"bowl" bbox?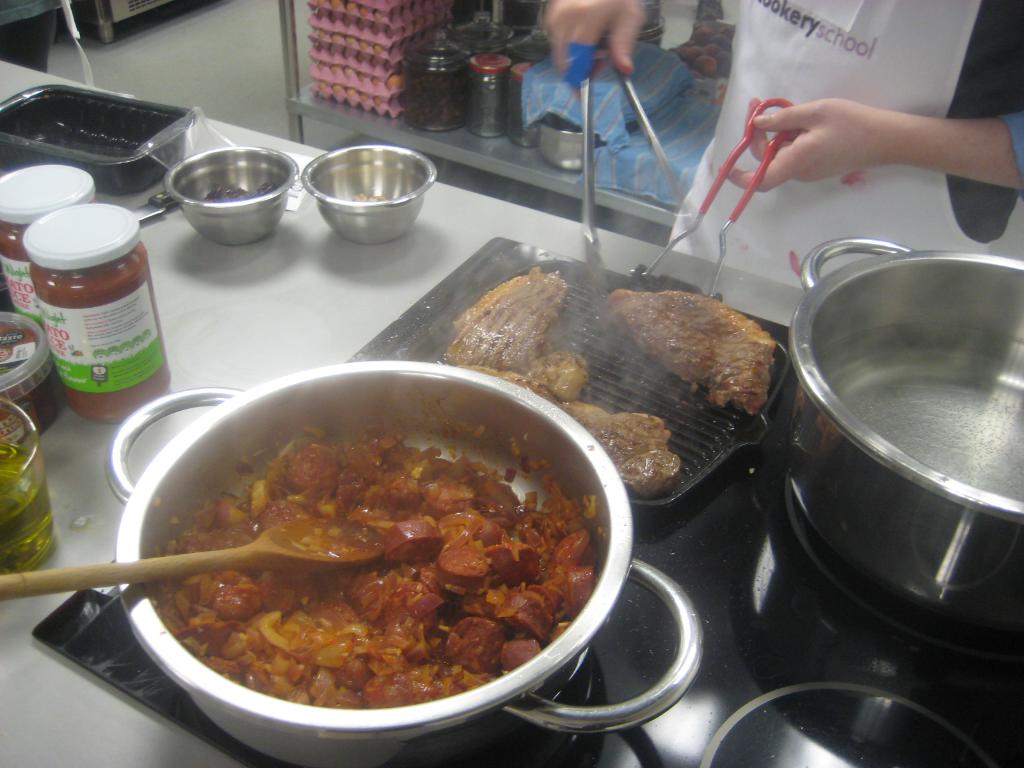
{"x1": 301, "y1": 147, "x2": 433, "y2": 244}
